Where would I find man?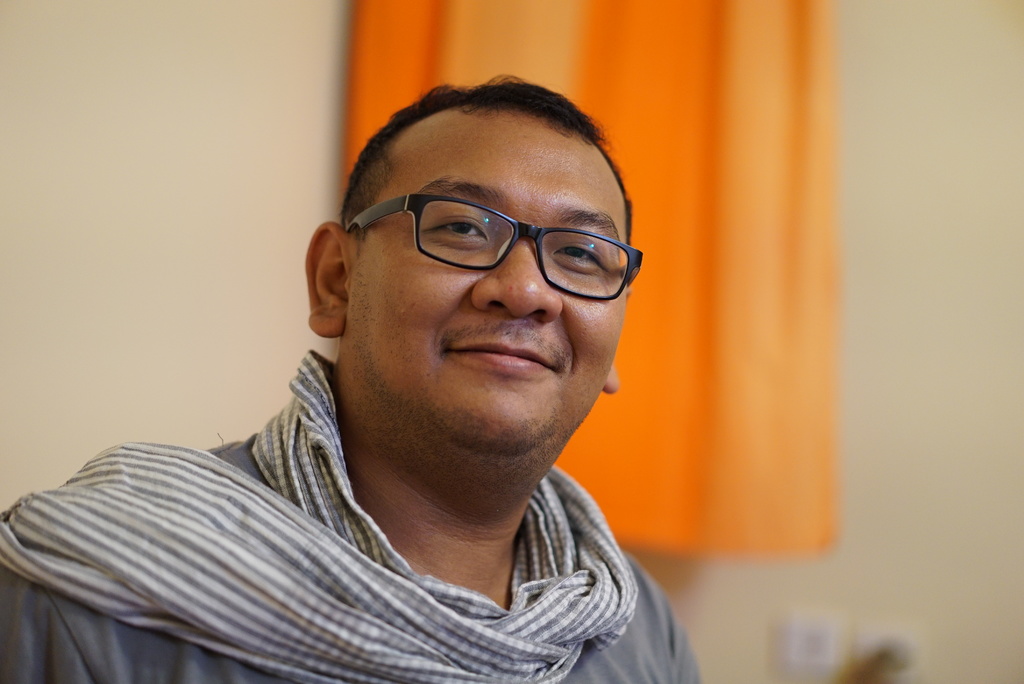
At box(66, 70, 777, 652).
